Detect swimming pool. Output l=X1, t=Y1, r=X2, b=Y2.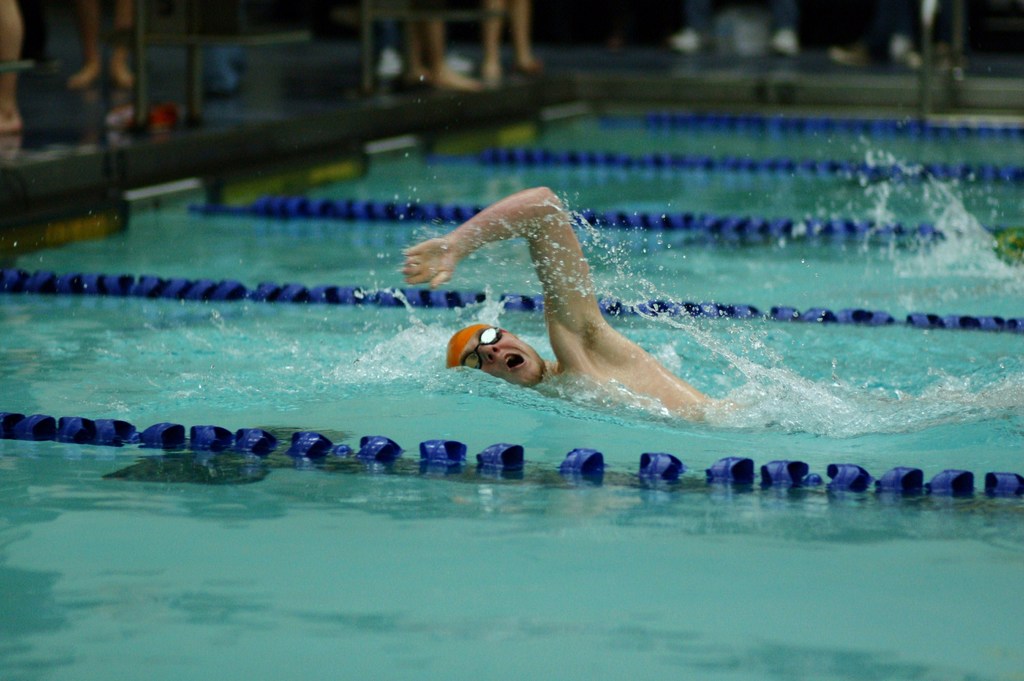
l=0, t=198, r=1007, b=596.
